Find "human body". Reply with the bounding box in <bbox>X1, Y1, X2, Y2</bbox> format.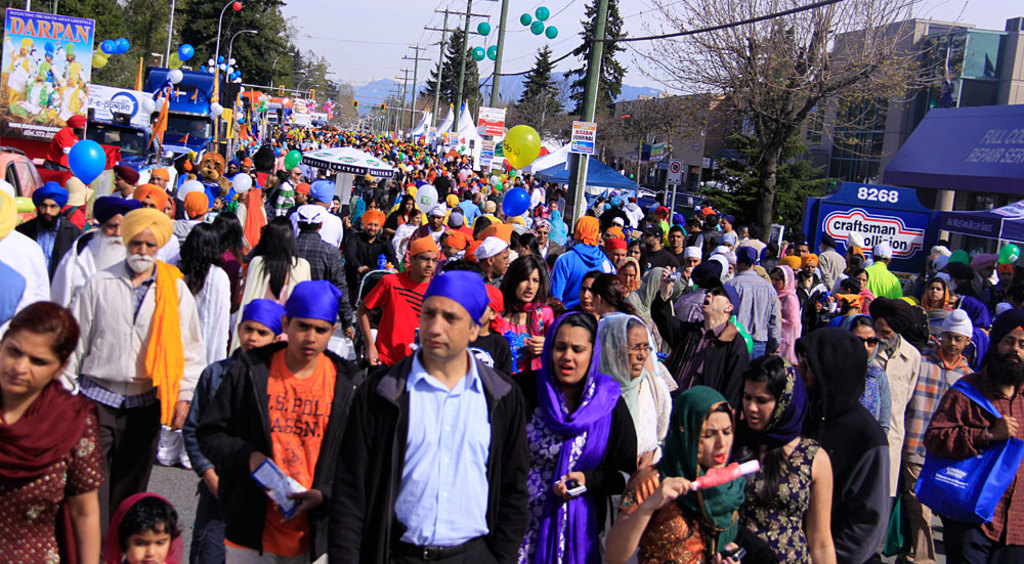
<bbox>181, 345, 239, 563</bbox>.
